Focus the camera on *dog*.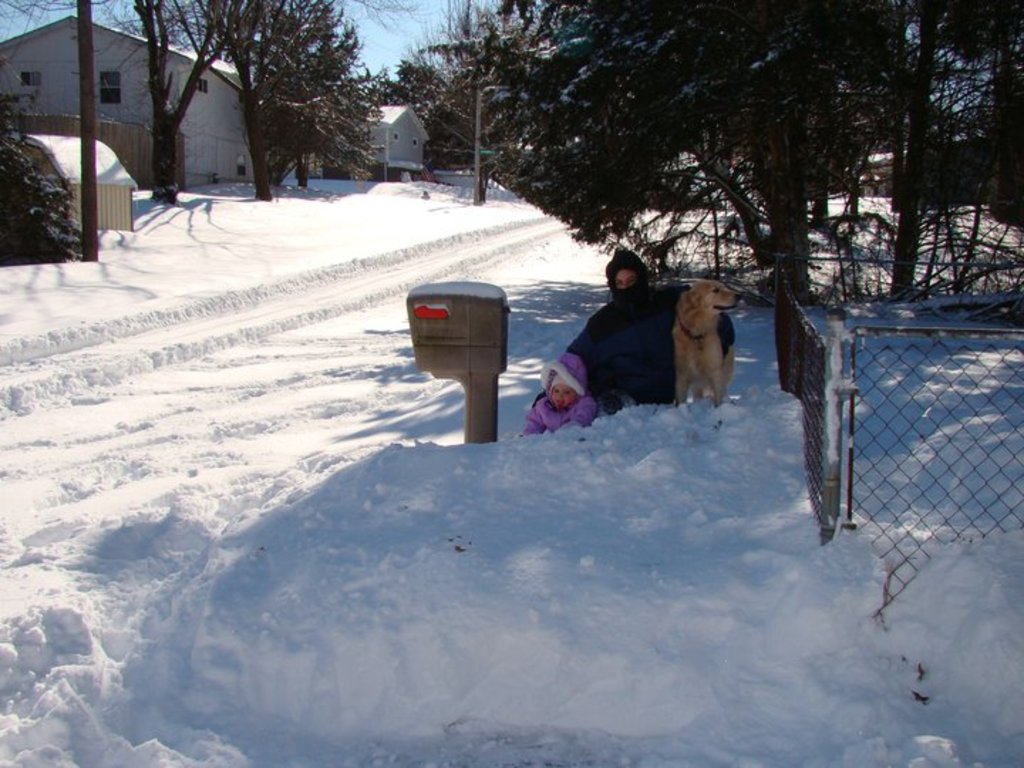
Focus region: <bbox>678, 279, 744, 411</bbox>.
